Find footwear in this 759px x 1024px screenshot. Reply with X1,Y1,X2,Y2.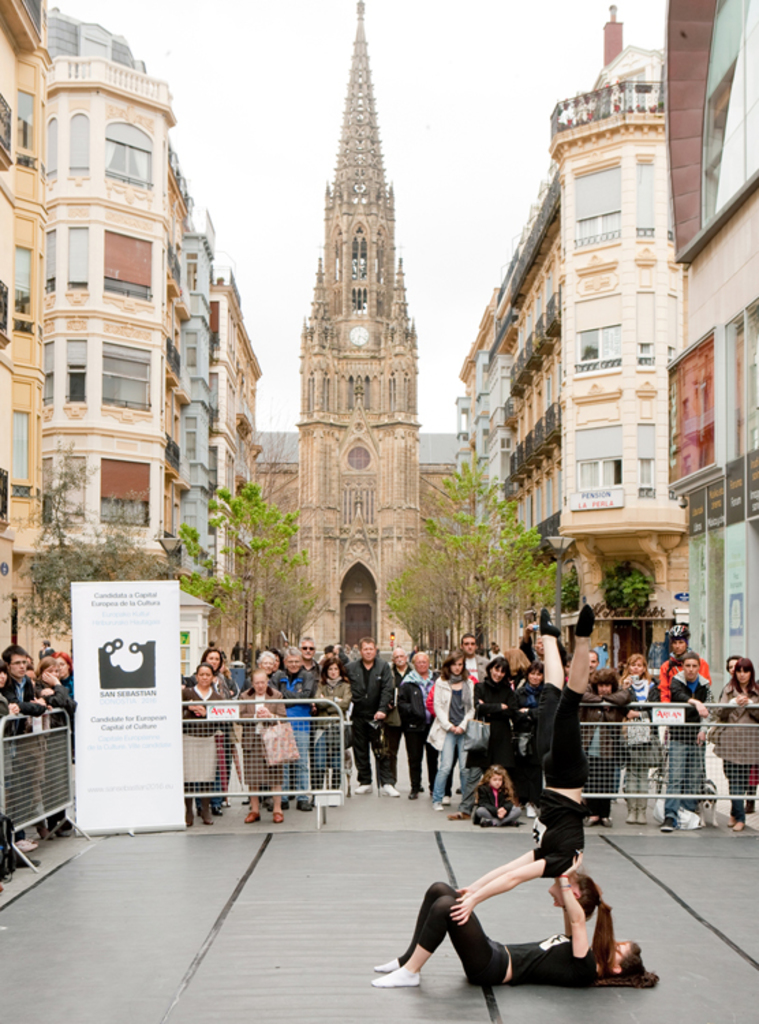
244,810,262,819.
